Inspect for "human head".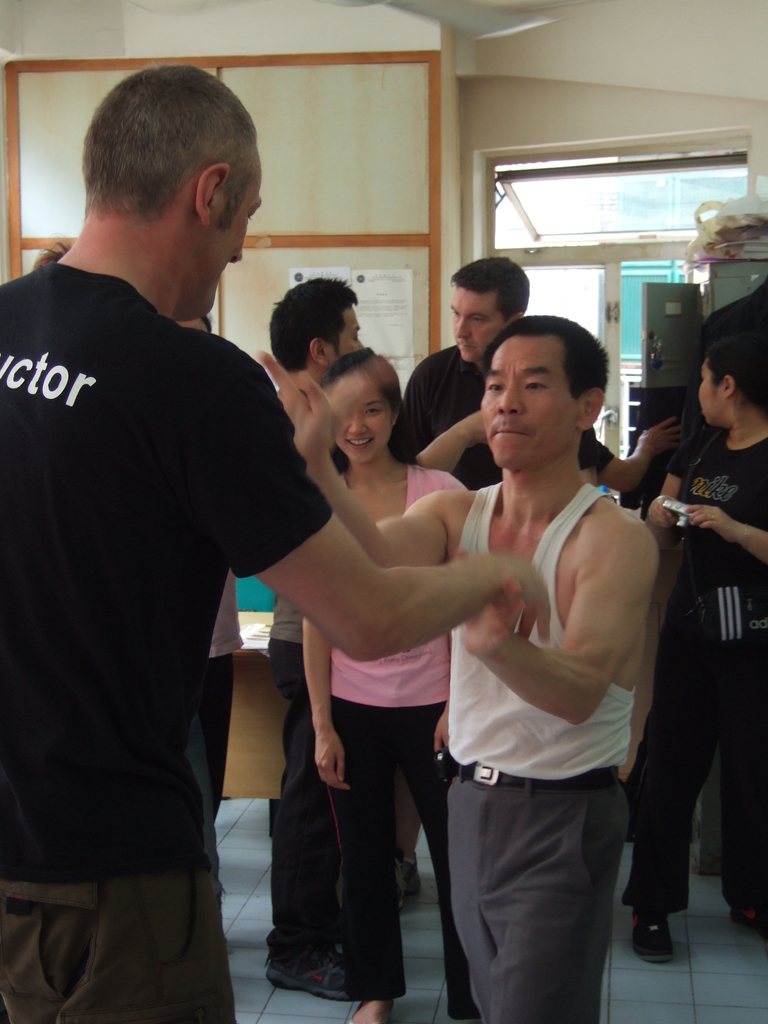
Inspection: Rect(324, 350, 401, 464).
